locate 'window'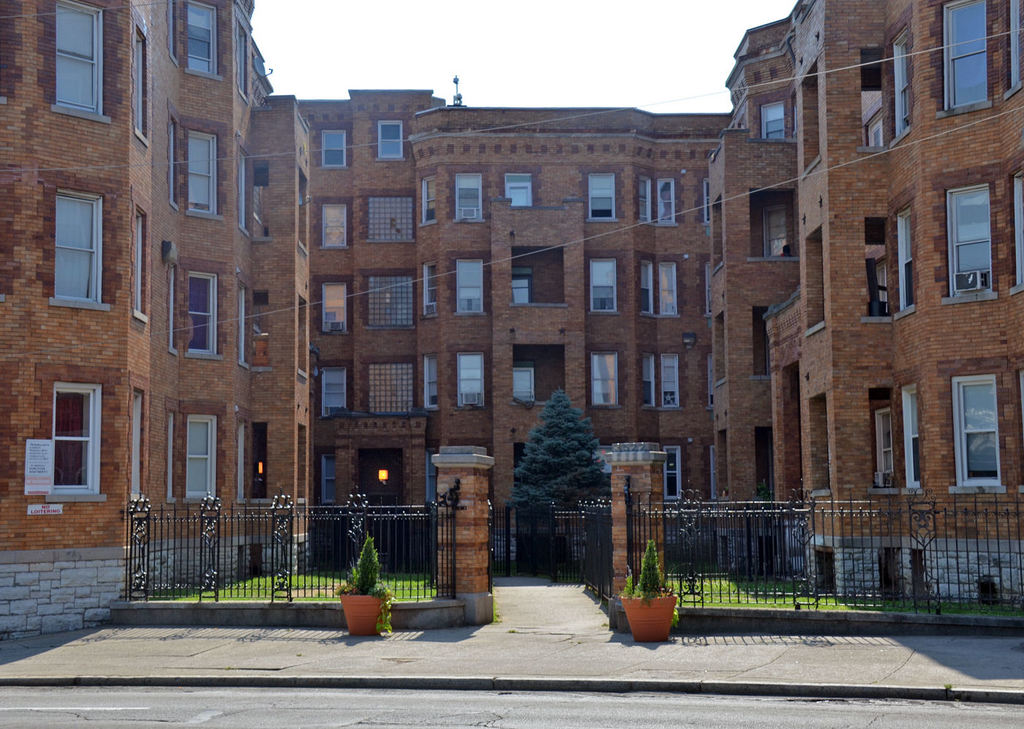
(319,277,352,335)
